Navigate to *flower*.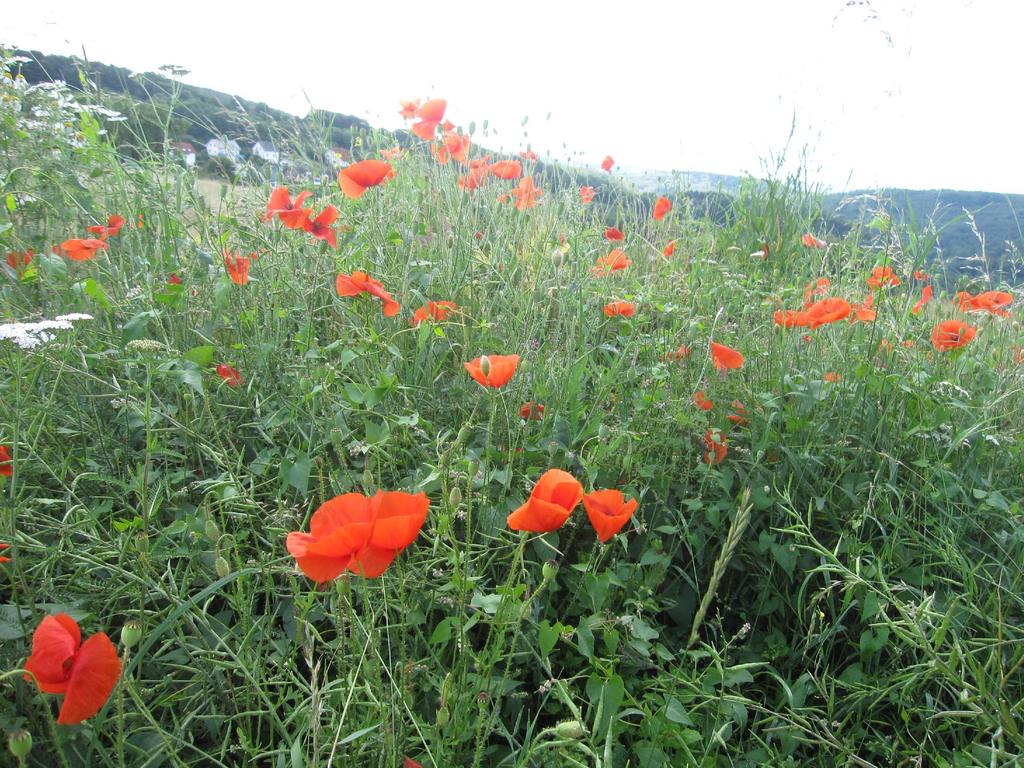
Navigation target: pyautogui.locateOnScreen(223, 242, 250, 285).
